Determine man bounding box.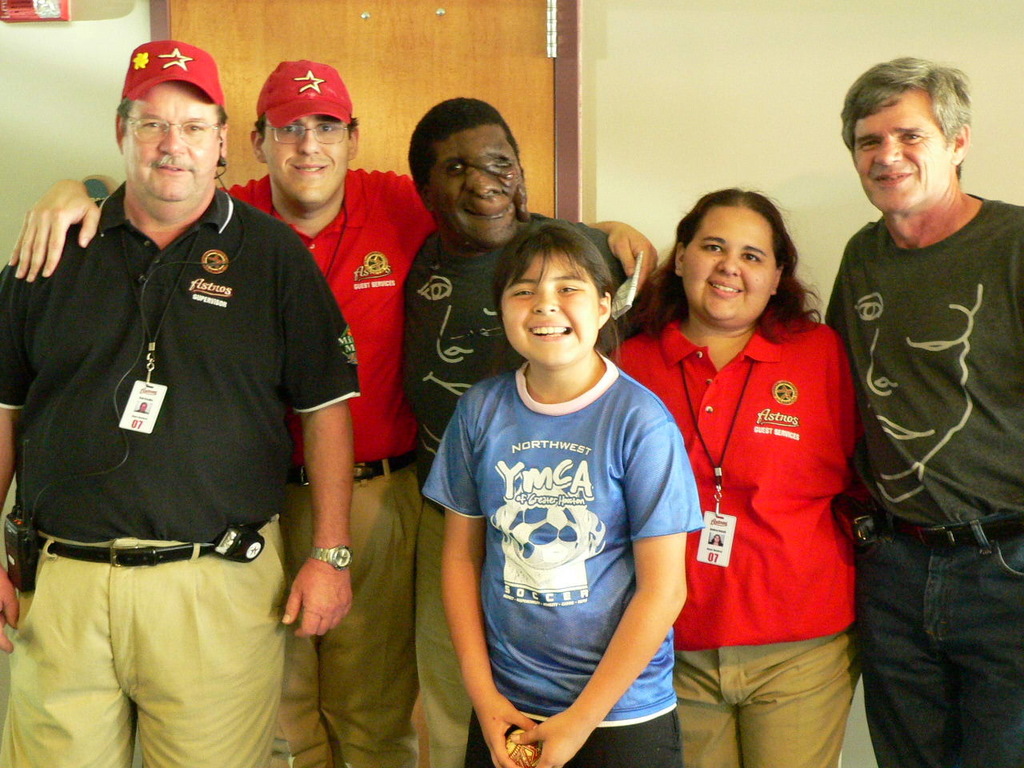
Determined: (x1=399, y1=96, x2=635, y2=767).
